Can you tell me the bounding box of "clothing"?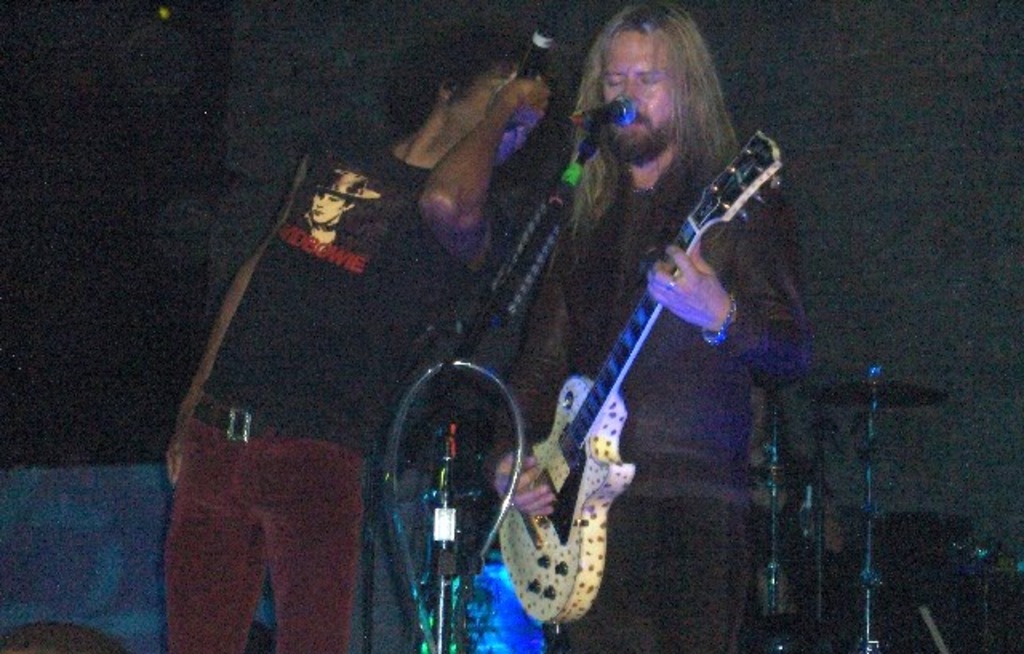
{"left": 149, "top": 141, "right": 426, "bottom": 630}.
